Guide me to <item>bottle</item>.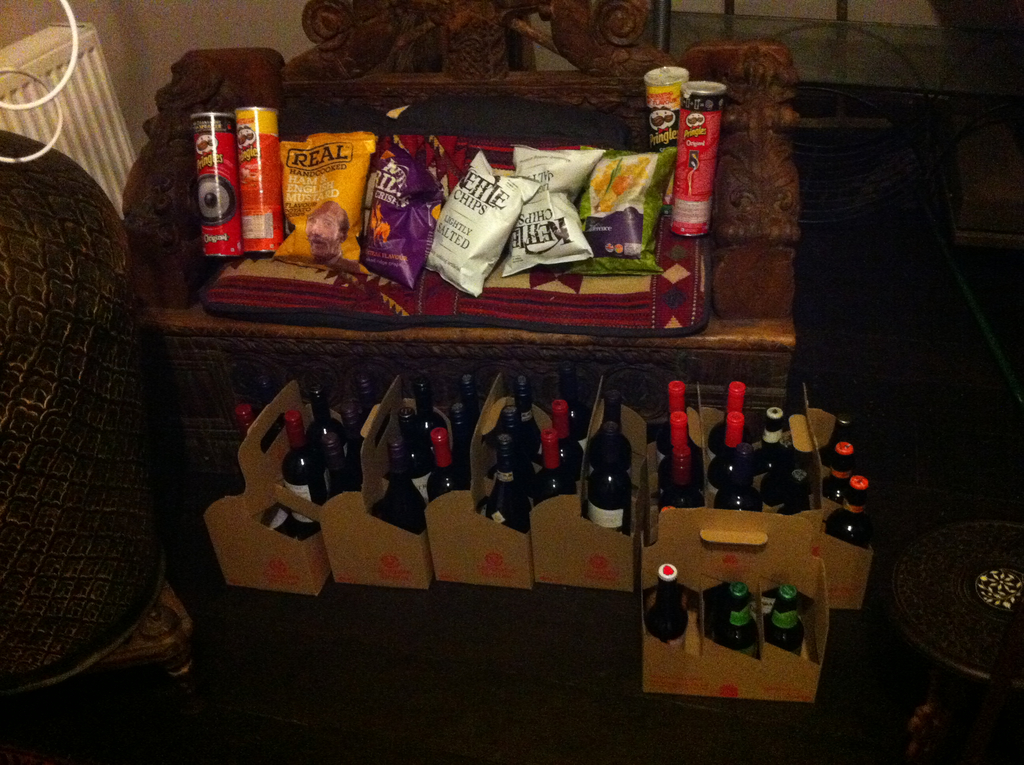
Guidance: detection(548, 396, 577, 481).
